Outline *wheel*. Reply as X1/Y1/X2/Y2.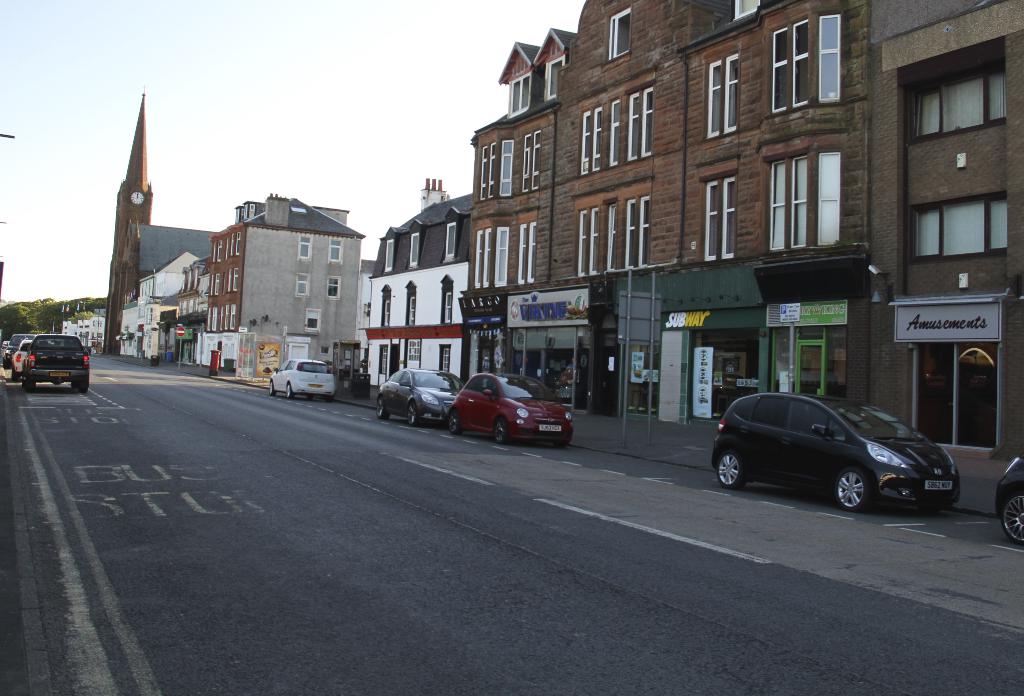
286/384/296/399.
